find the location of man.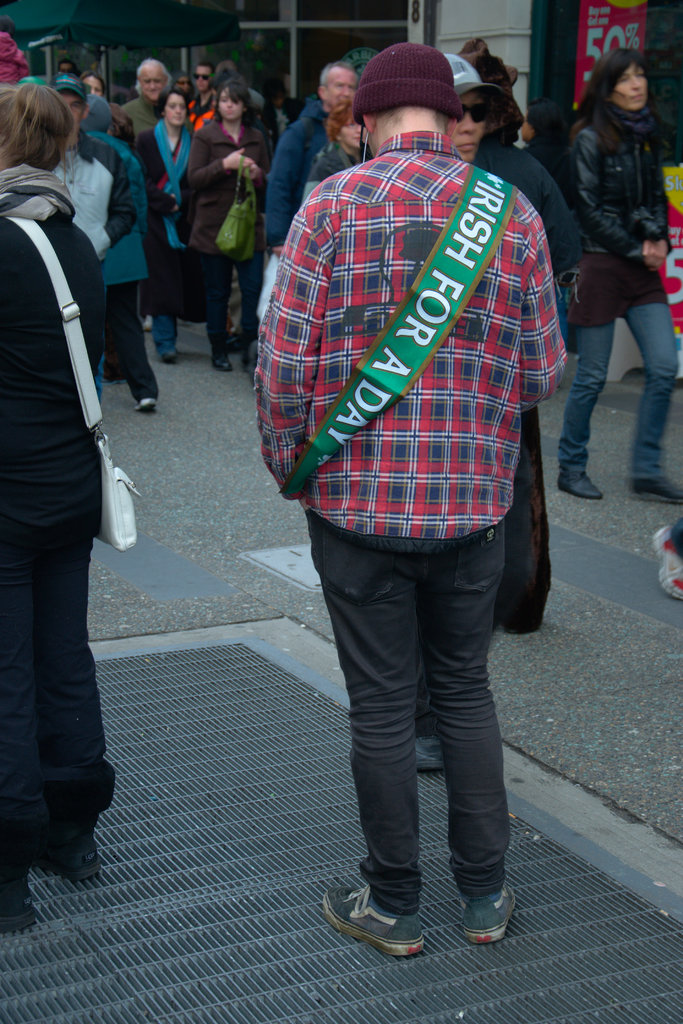
Location: (left=119, top=53, right=172, bottom=141).
